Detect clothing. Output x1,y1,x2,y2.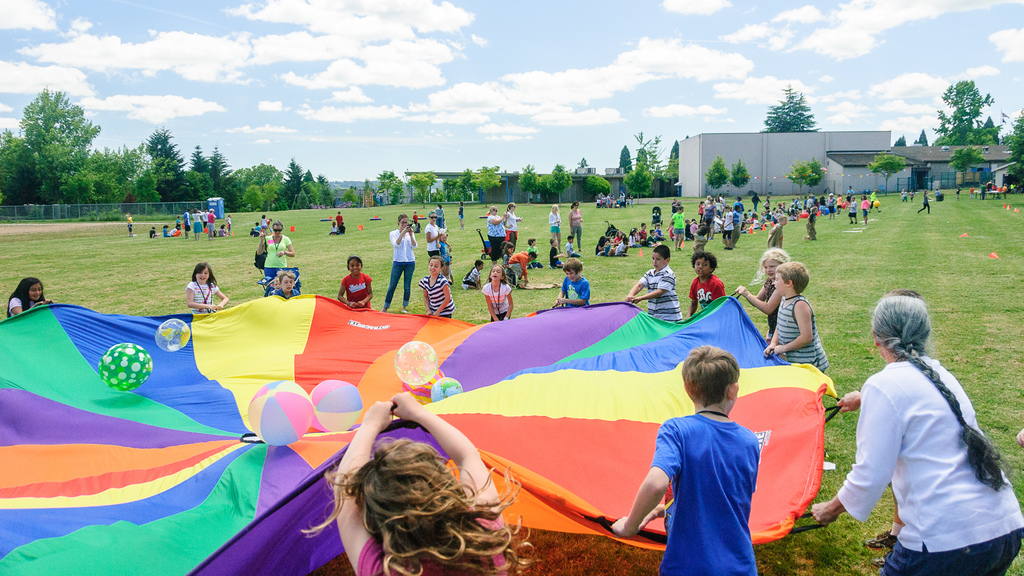
269,287,298,298.
